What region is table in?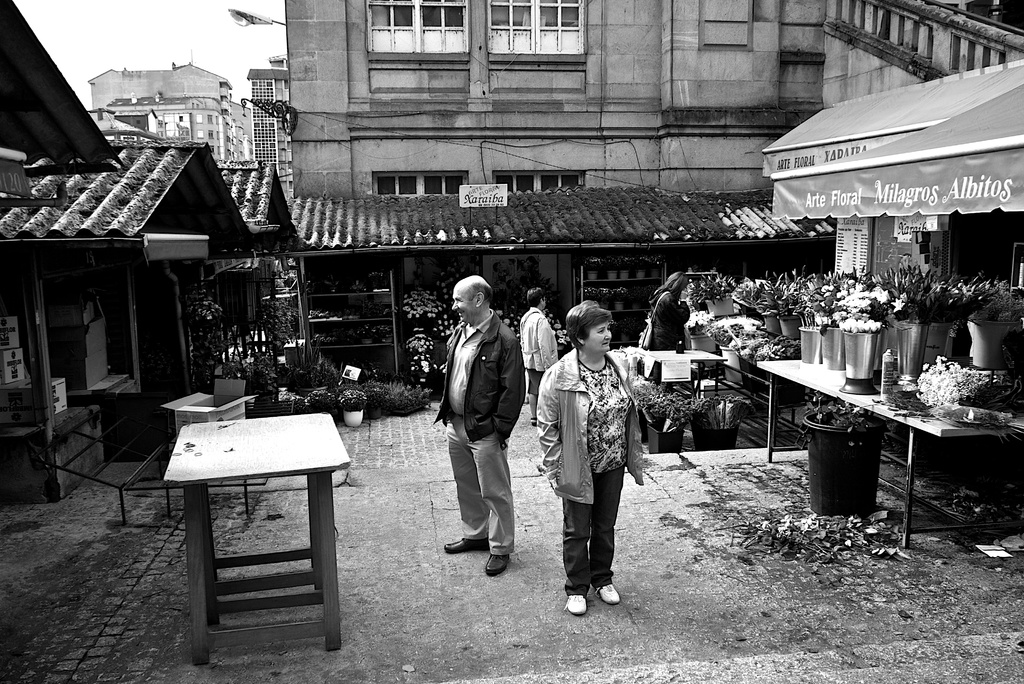
758,358,1017,548.
